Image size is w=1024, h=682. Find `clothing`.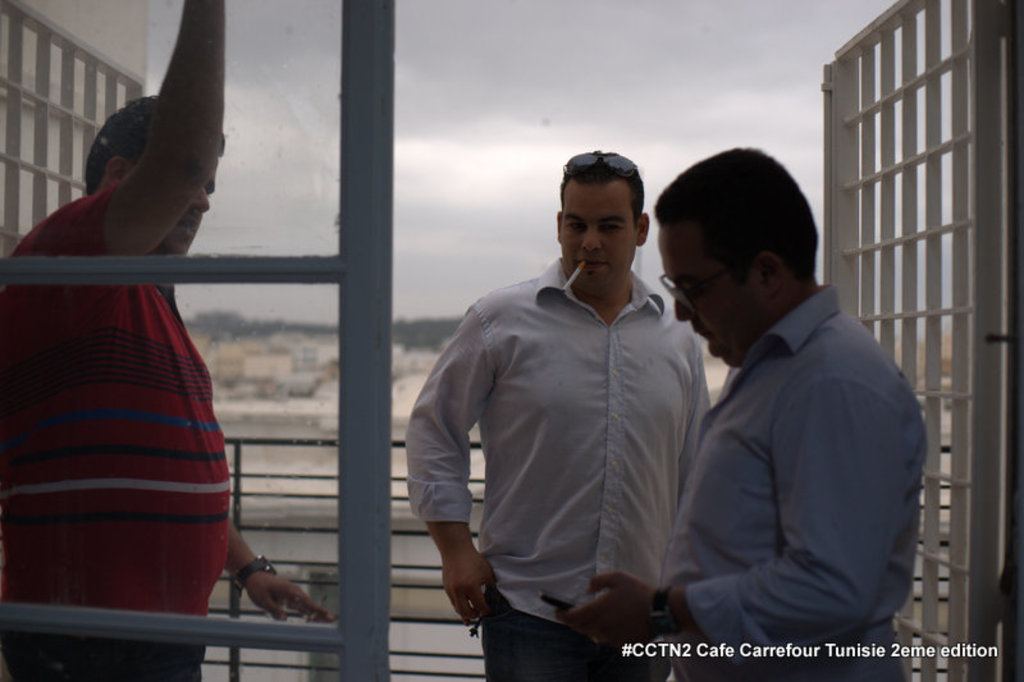
left=413, top=216, right=716, bottom=653.
